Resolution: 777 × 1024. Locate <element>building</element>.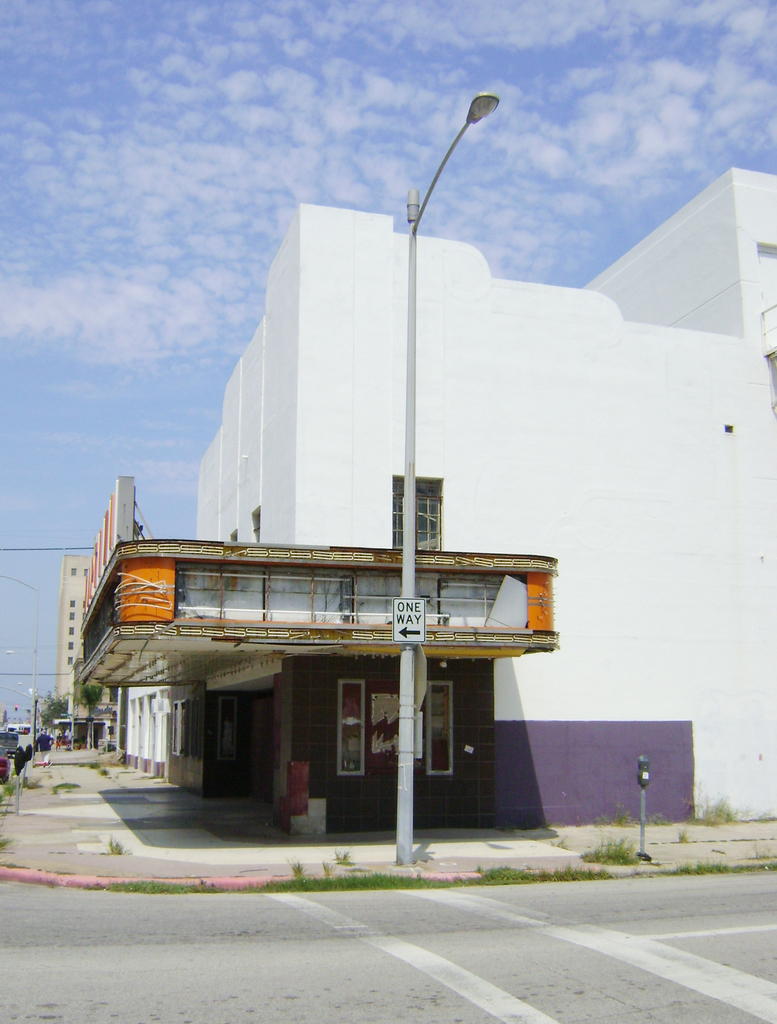
[56, 556, 91, 717].
